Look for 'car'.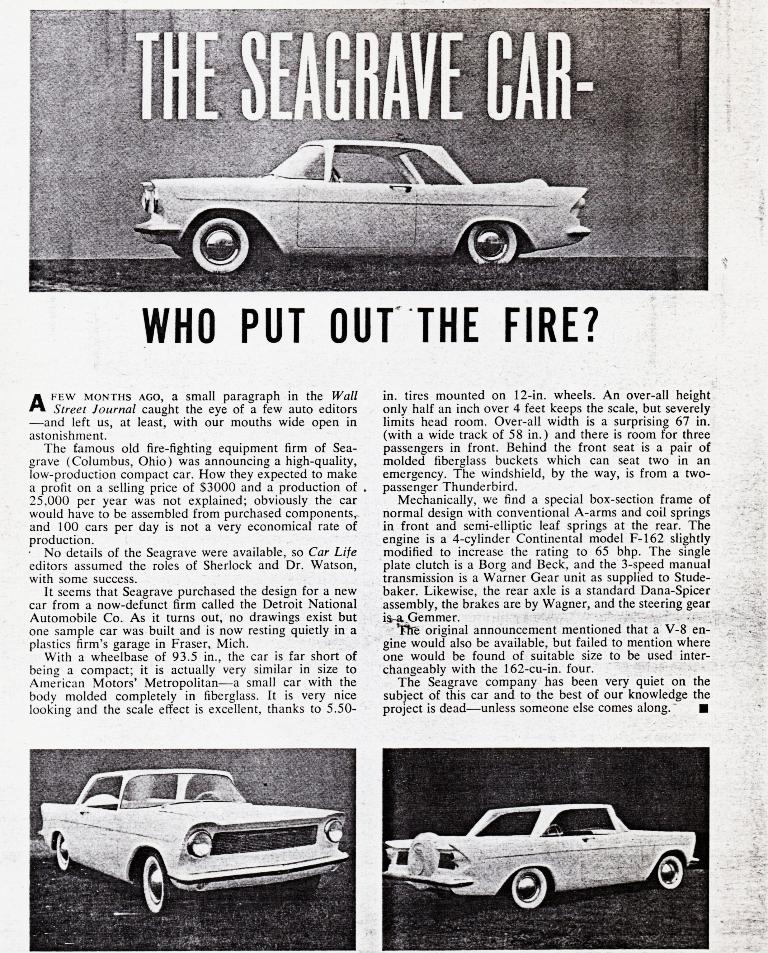
Found: 383,803,701,908.
